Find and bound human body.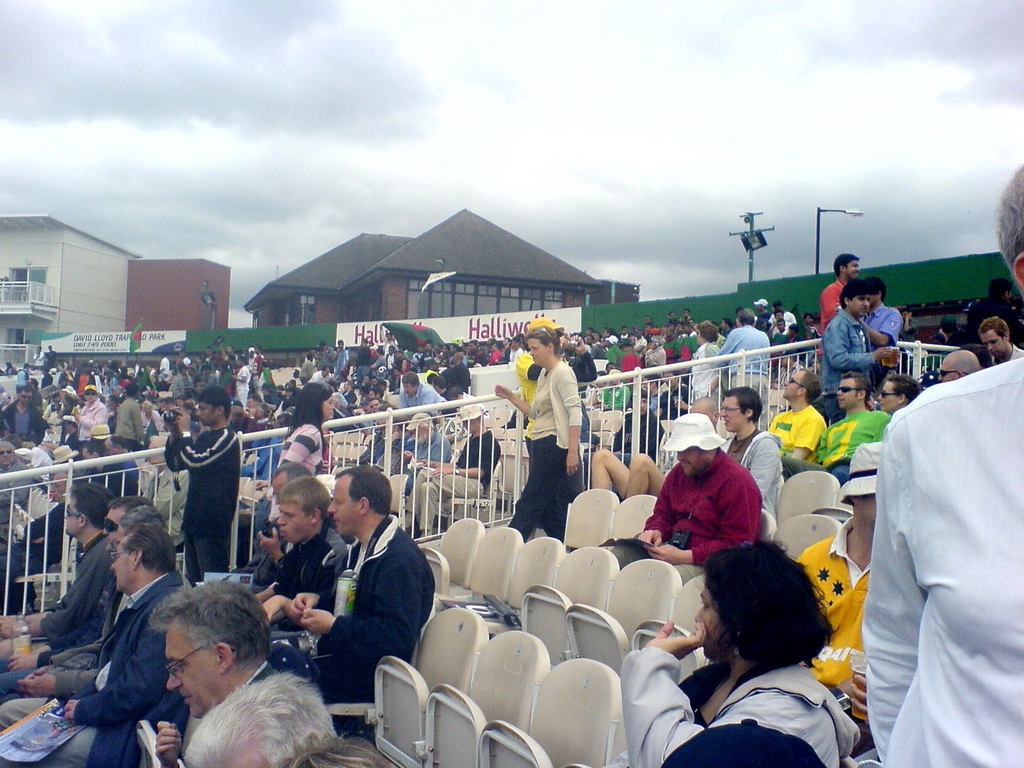
Bound: box(771, 402, 826, 463).
